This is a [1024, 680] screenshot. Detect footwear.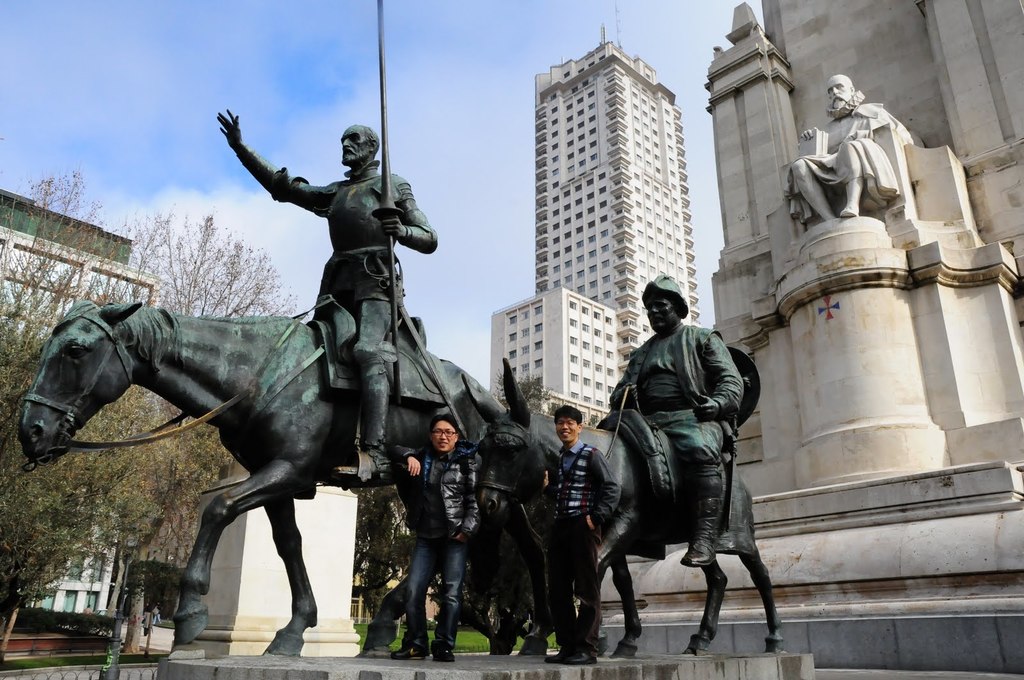
select_region(391, 646, 429, 660).
